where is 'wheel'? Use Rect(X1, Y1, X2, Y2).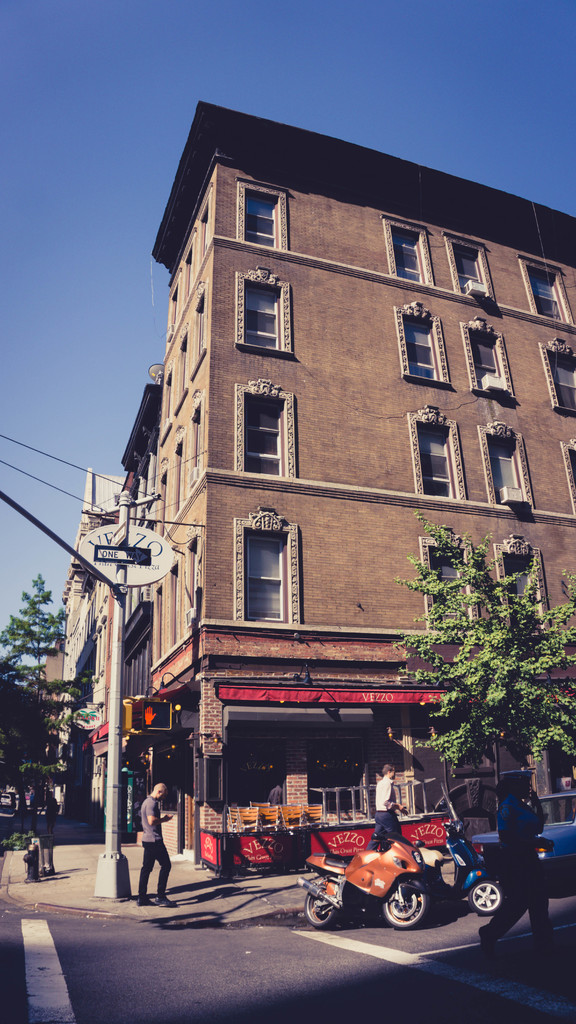
Rect(302, 886, 337, 929).
